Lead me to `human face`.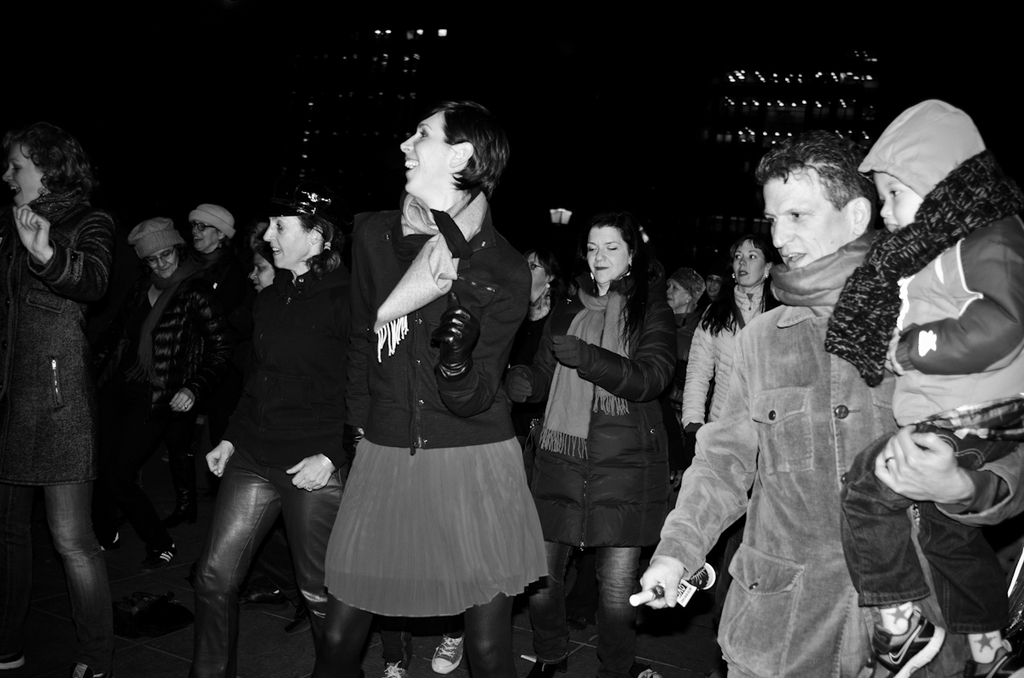
Lead to bbox(259, 214, 311, 264).
